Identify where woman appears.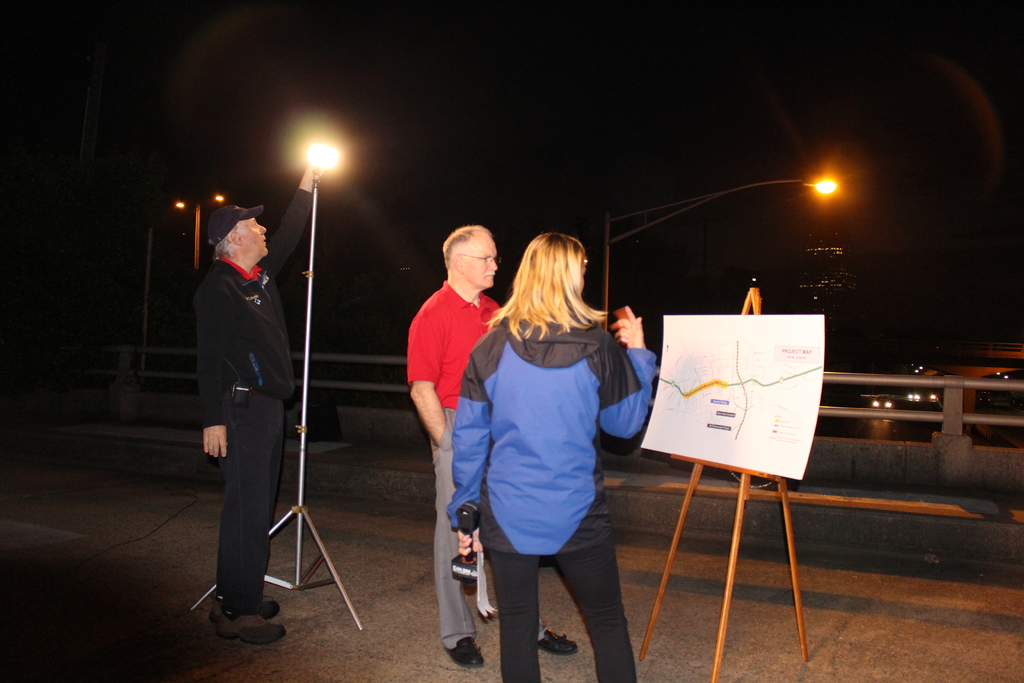
Appears at 443/222/648/682.
